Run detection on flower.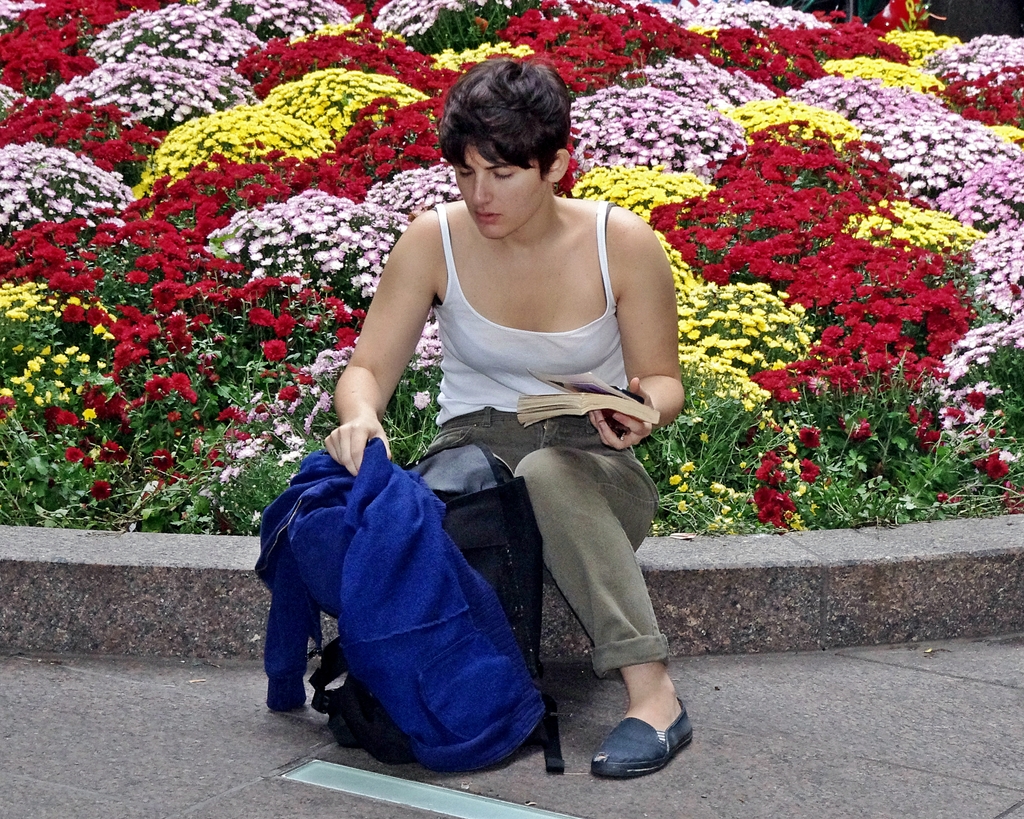
Result: (232,465,241,477).
